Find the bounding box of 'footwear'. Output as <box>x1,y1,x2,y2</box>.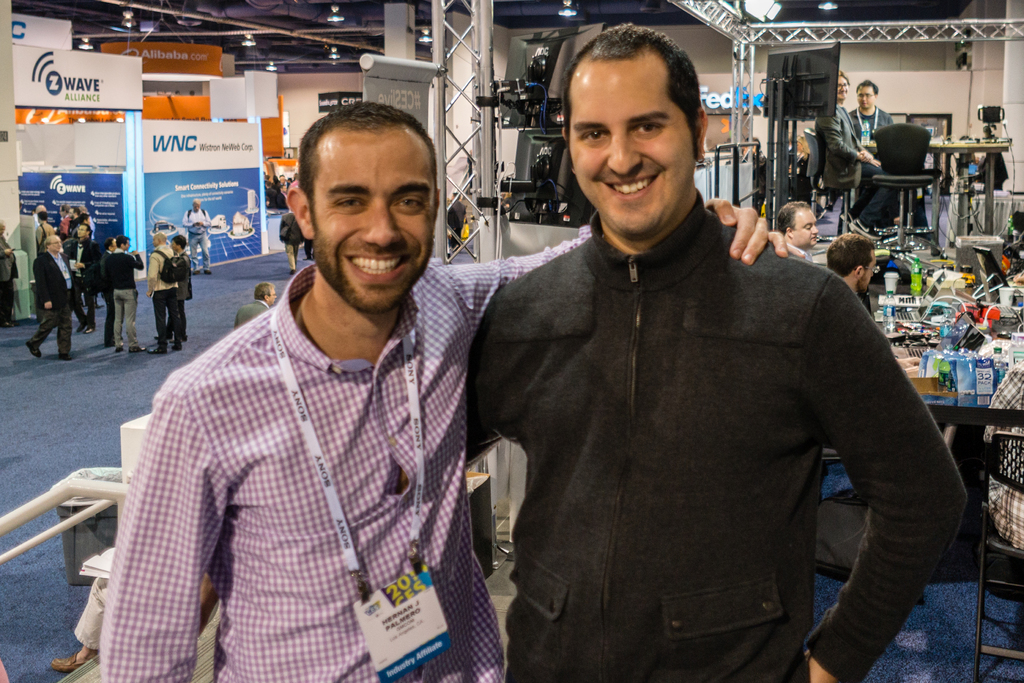
<box>58,349,69,359</box>.
